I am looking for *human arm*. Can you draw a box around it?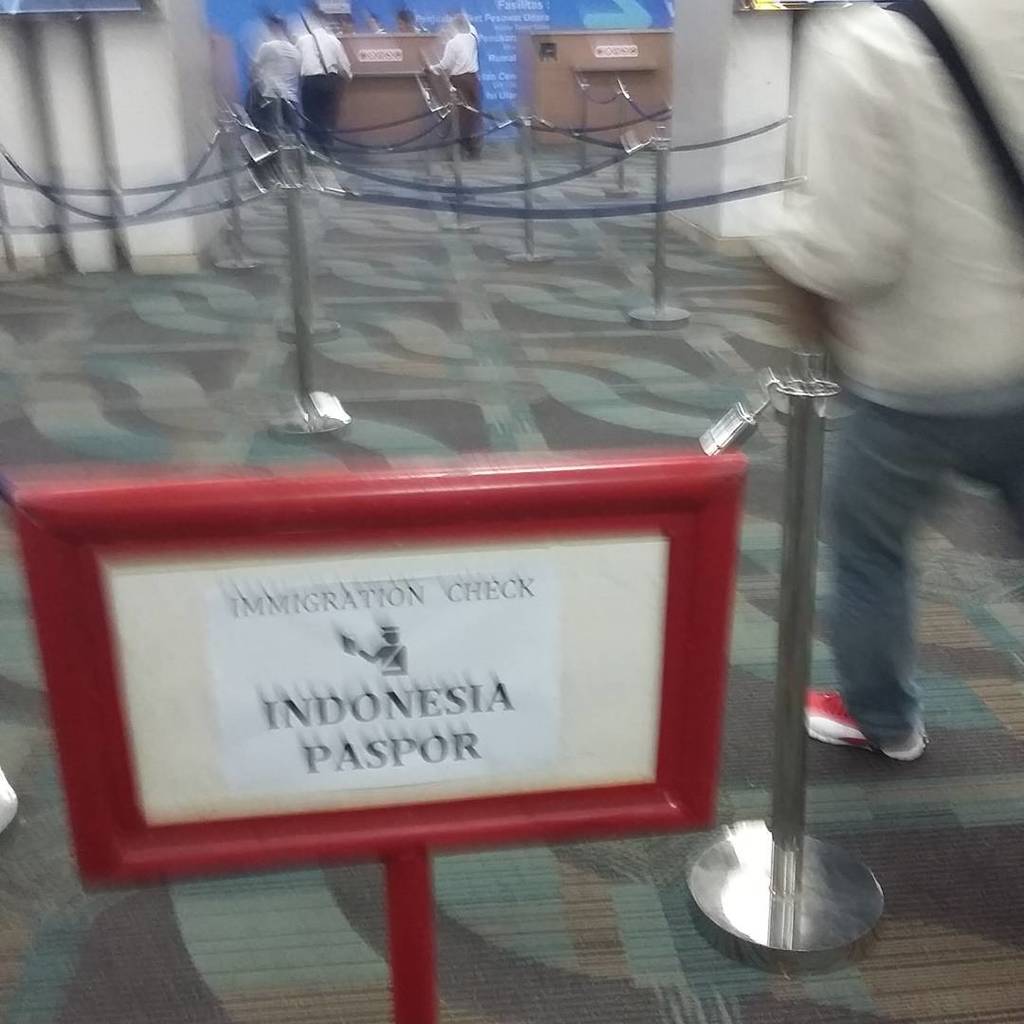
Sure, the bounding box is left=753, top=19, right=896, bottom=302.
